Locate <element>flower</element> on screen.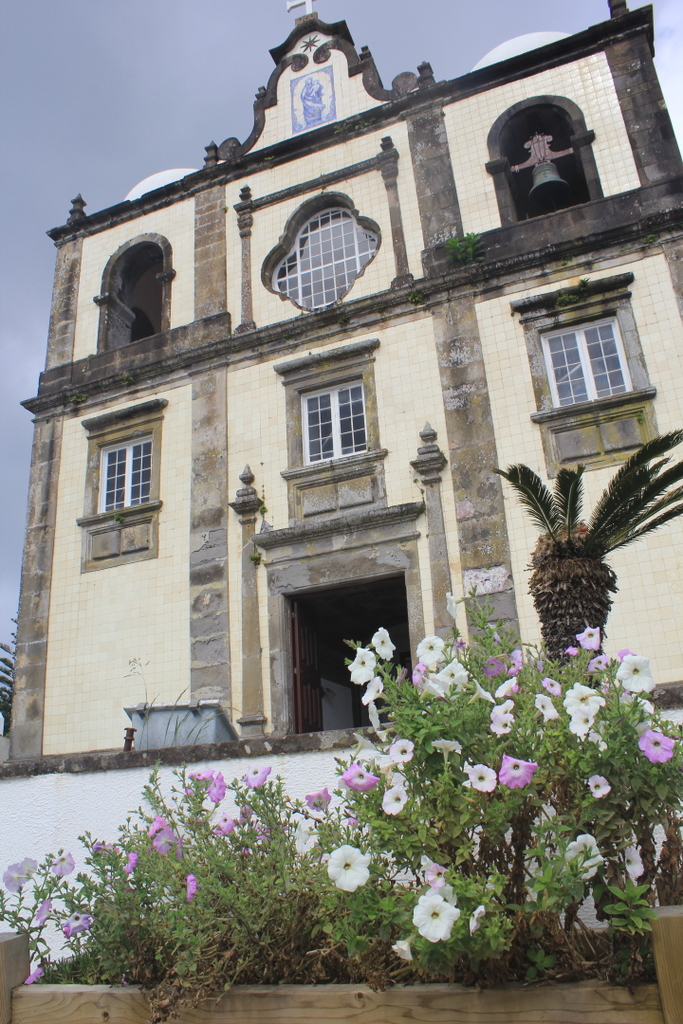
On screen at crop(618, 845, 644, 886).
